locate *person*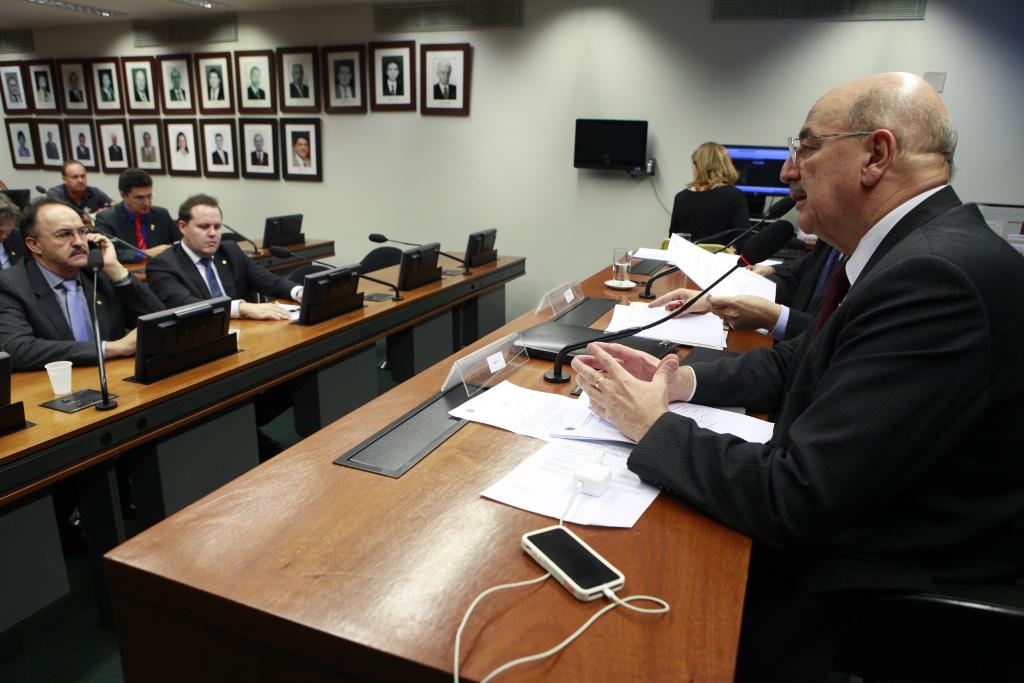
left=290, top=63, right=309, bottom=99
